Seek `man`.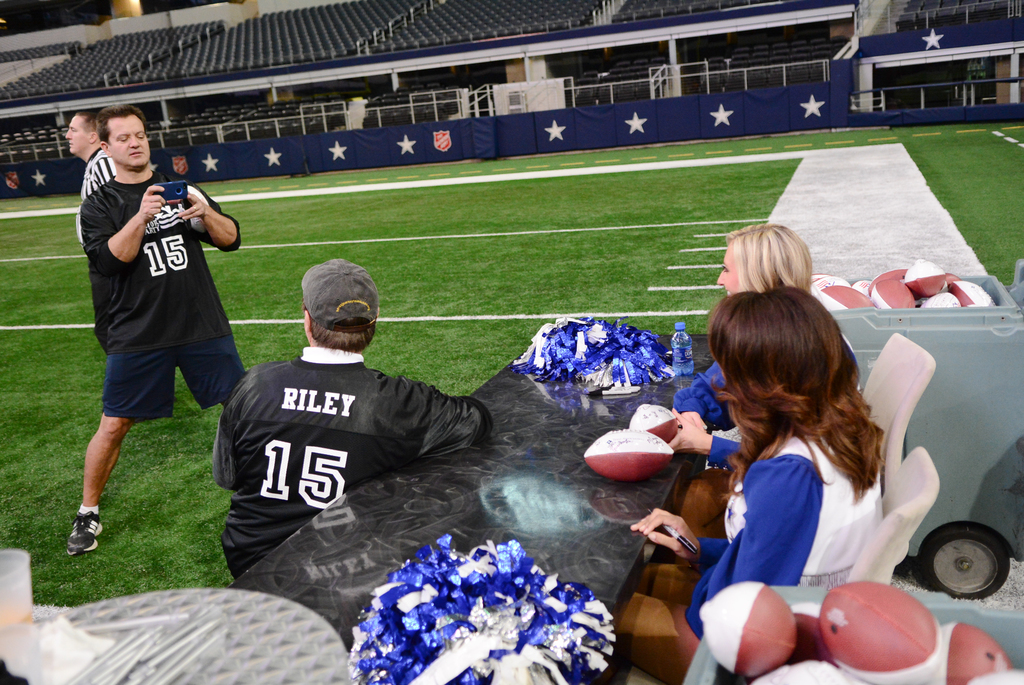
67 107 119 255.
